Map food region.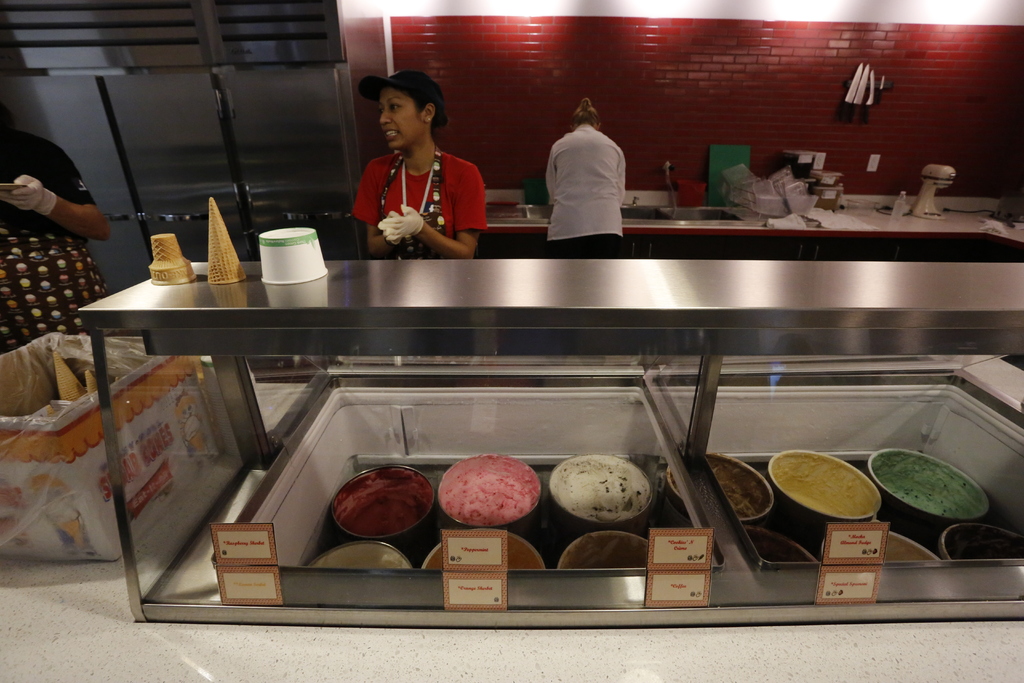
Mapped to select_region(871, 451, 986, 514).
